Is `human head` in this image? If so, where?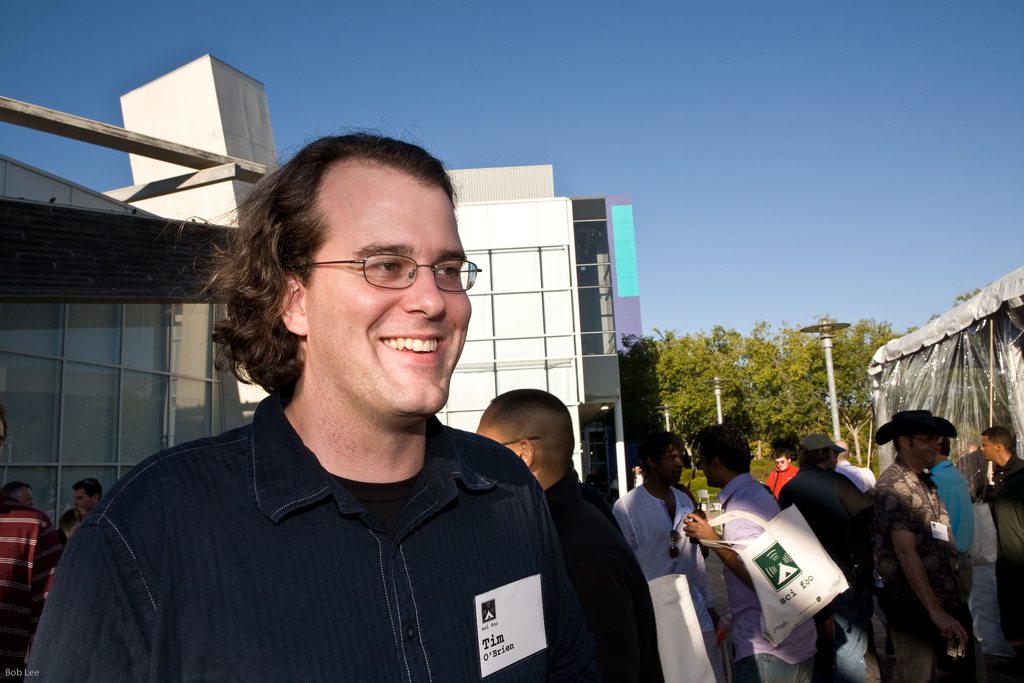
Yes, at [x1=223, y1=126, x2=475, y2=405].
